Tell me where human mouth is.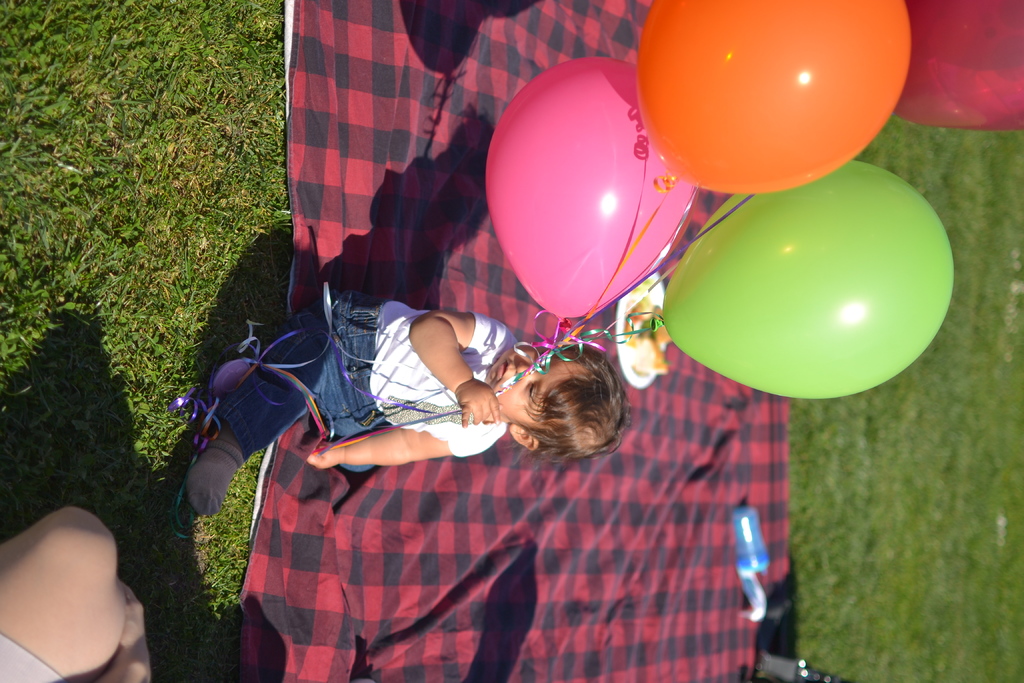
human mouth is at left=495, top=361, right=506, bottom=382.
